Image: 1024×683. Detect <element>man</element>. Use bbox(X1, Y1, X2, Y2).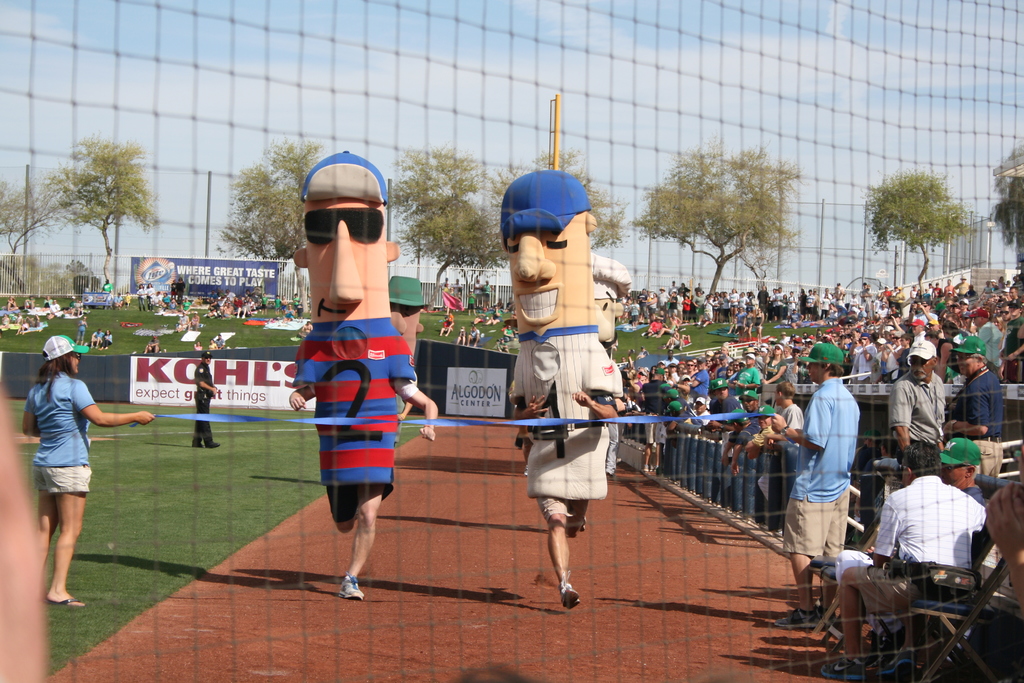
bbox(810, 286, 820, 318).
